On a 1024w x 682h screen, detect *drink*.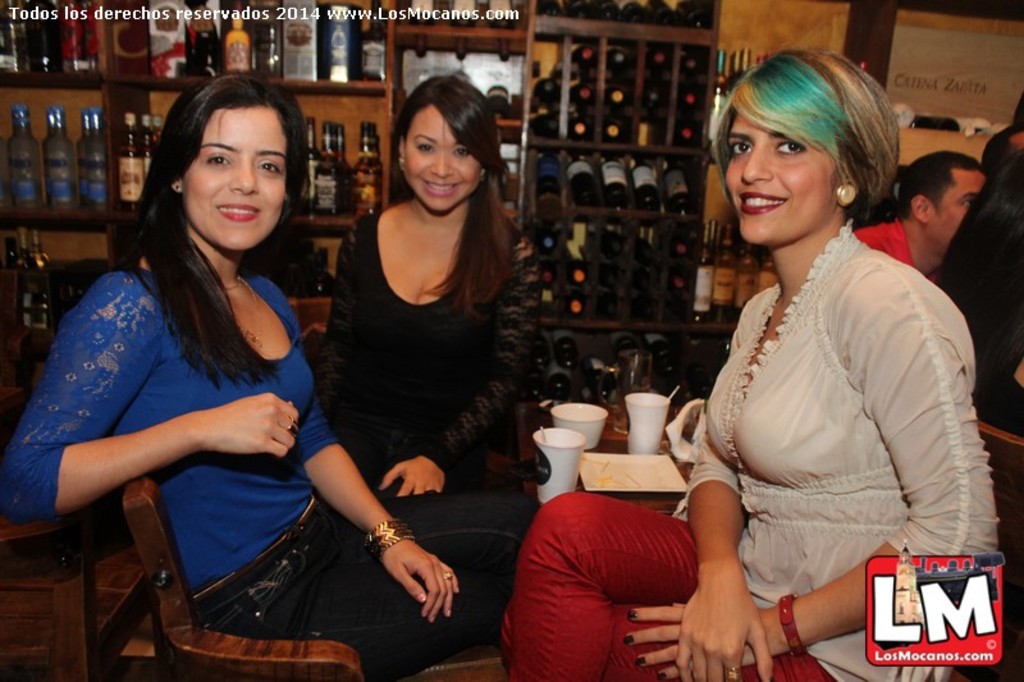
x1=602, y1=77, x2=634, y2=120.
